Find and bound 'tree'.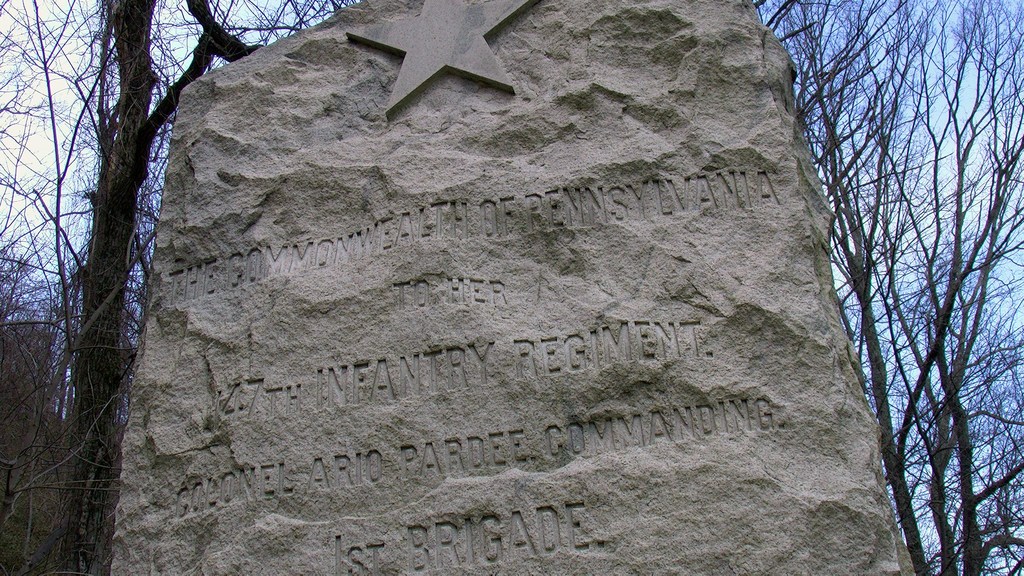
Bound: x1=0 y1=0 x2=273 y2=575.
